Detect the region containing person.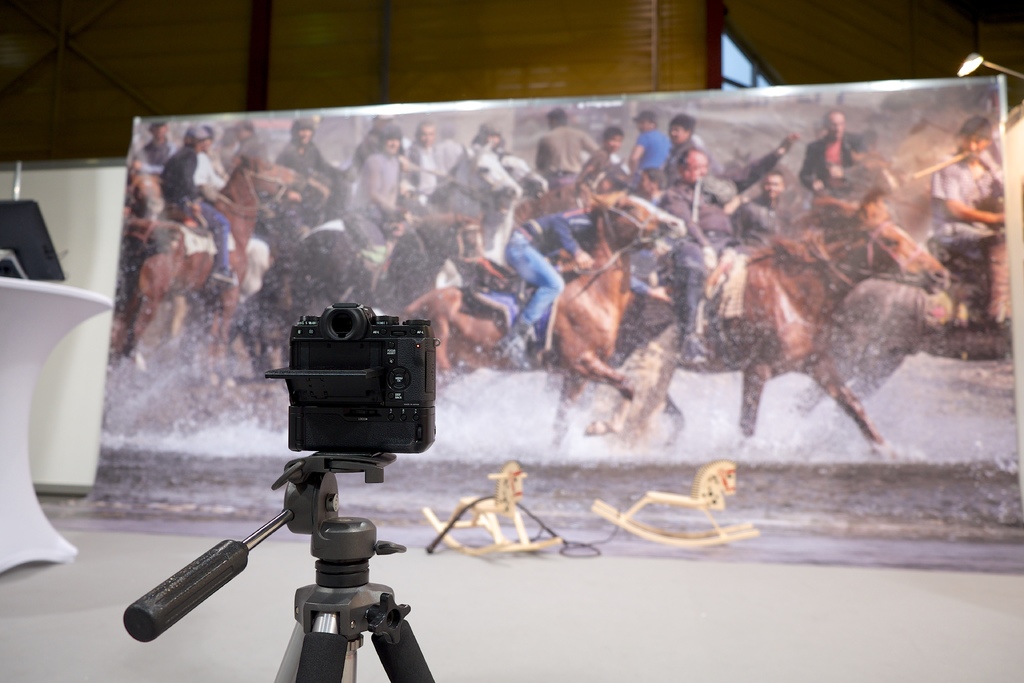
336/125/419/304.
